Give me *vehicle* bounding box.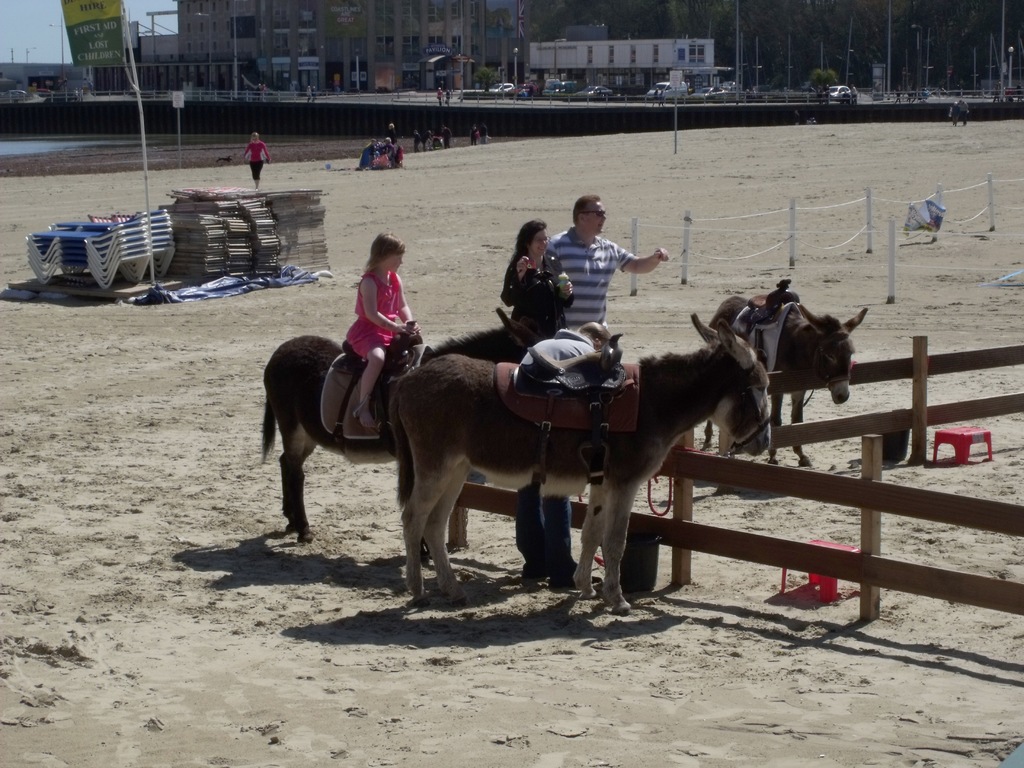
box=[486, 79, 513, 92].
